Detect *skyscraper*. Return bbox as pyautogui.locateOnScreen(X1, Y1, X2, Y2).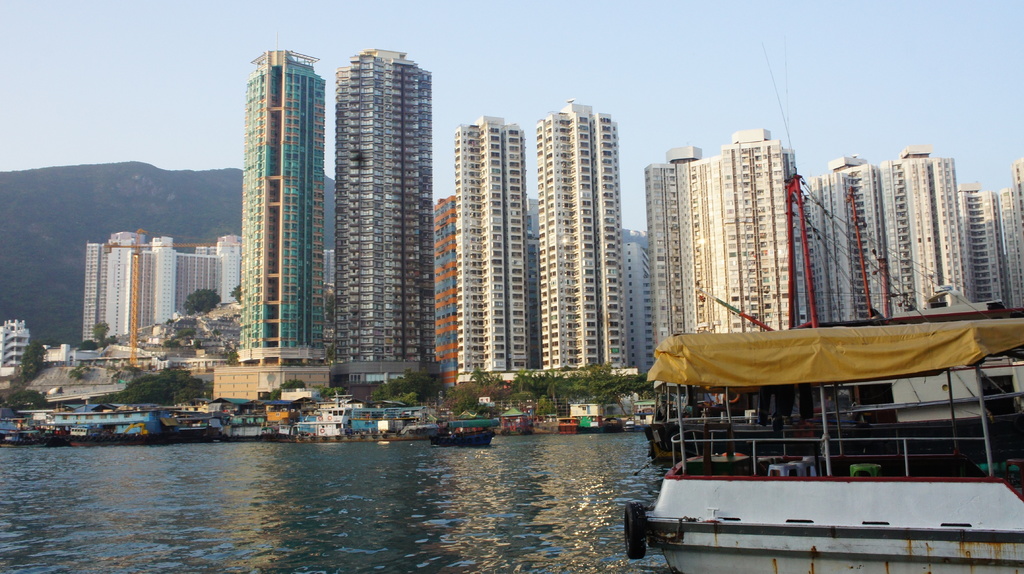
pyautogui.locateOnScreen(335, 50, 433, 367).
